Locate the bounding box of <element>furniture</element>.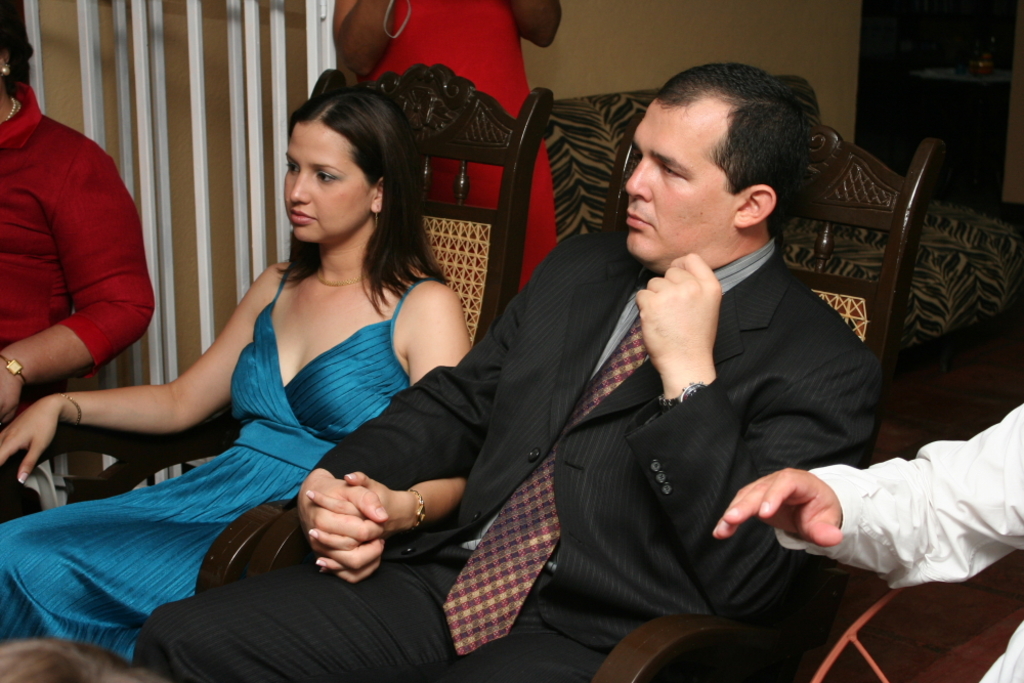
Bounding box: [0,62,550,595].
